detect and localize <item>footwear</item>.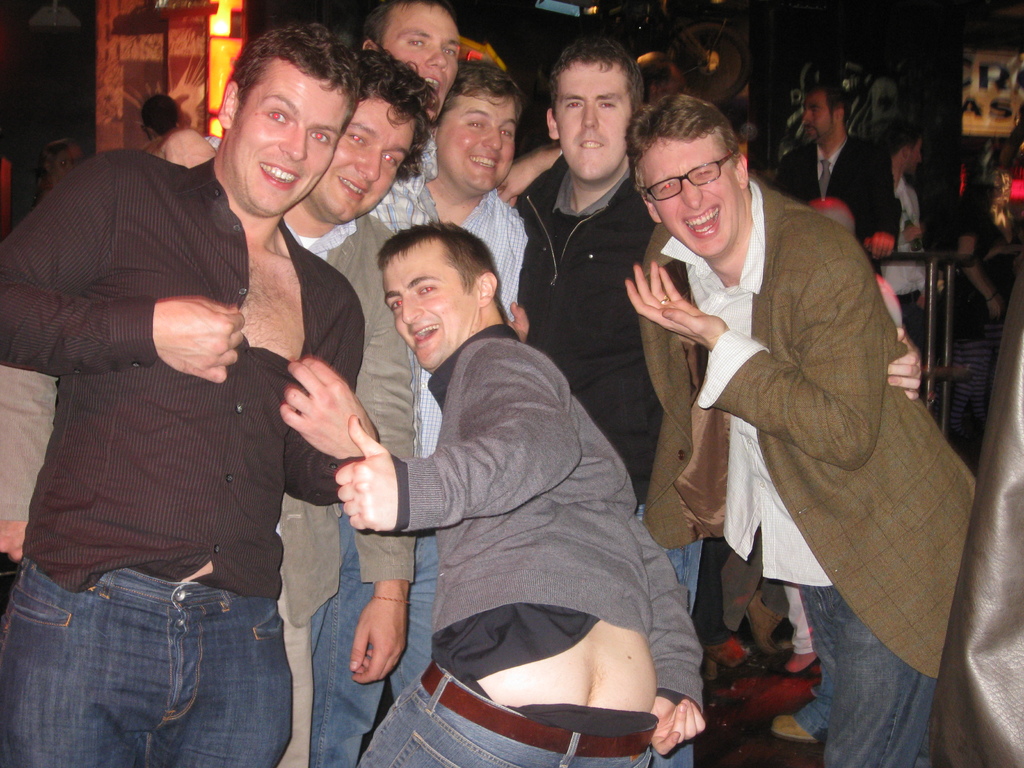
Localized at [744, 590, 785, 650].
